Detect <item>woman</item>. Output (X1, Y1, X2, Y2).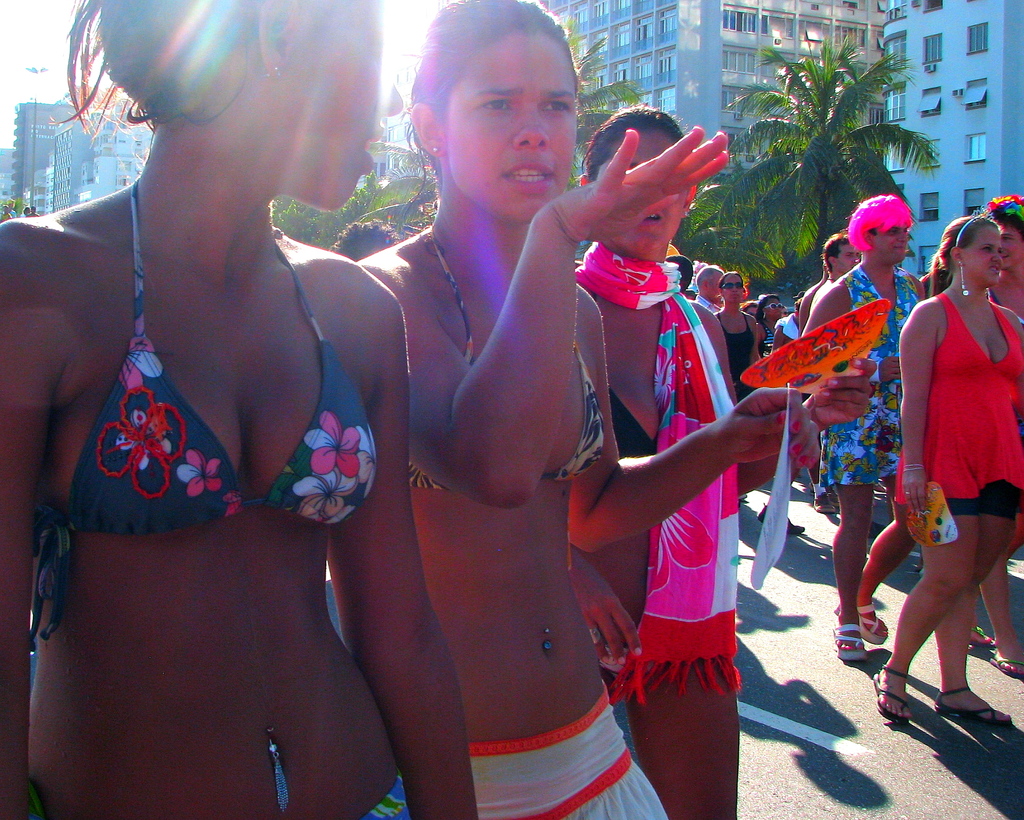
(564, 121, 874, 814).
